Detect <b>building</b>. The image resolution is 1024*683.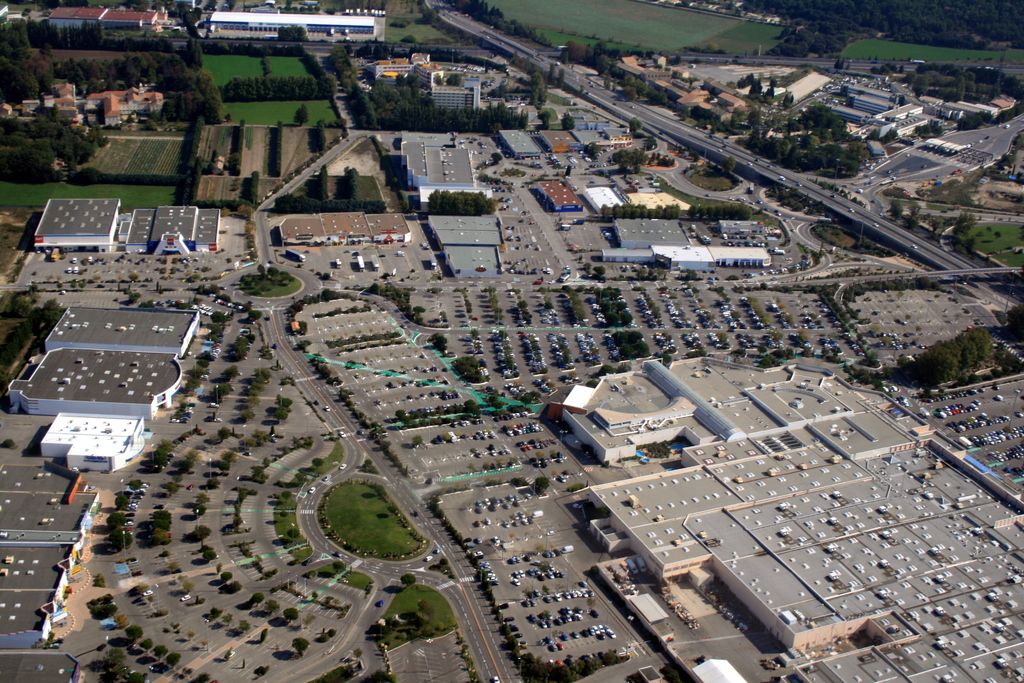
bbox=[404, 139, 476, 190].
